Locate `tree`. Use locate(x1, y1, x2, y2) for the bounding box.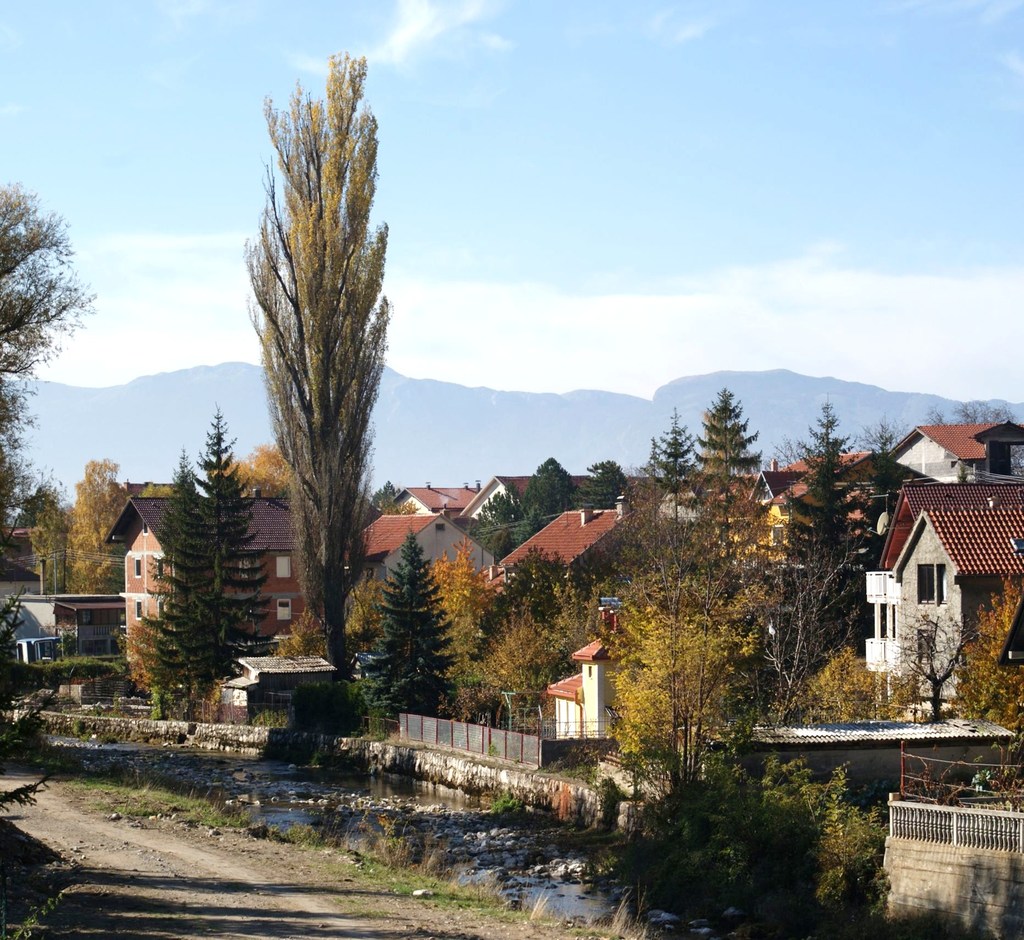
locate(783, 407, 877, 698).
